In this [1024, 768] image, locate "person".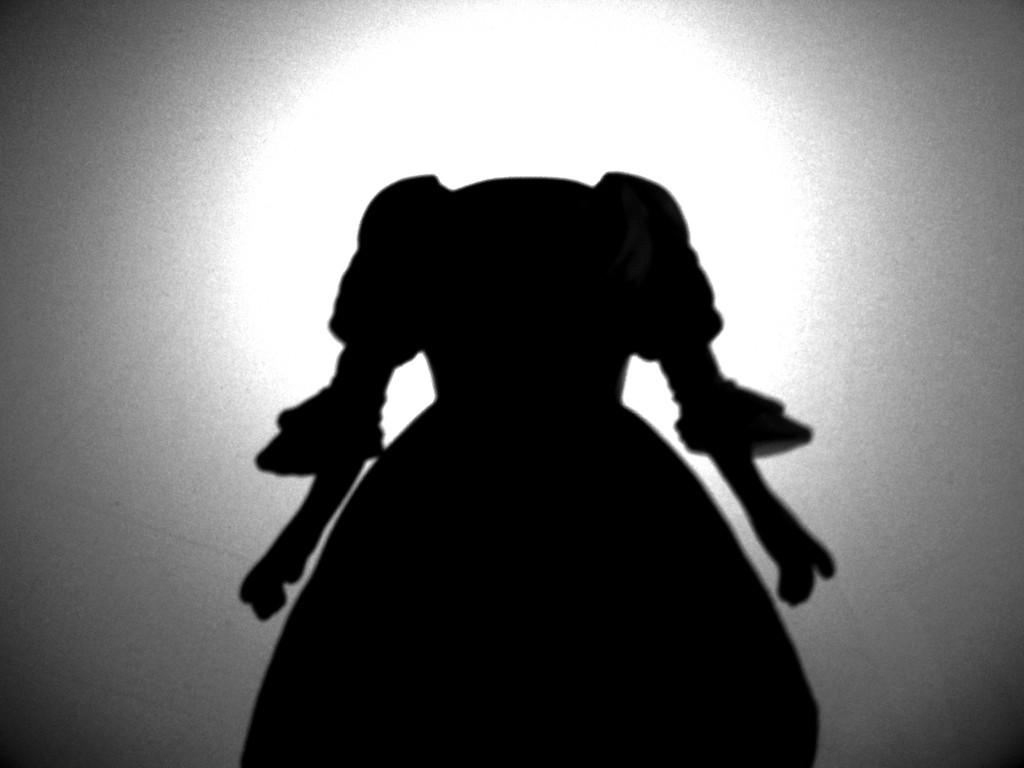
Bounding box: bbox=[232, 170, 829, 767].
